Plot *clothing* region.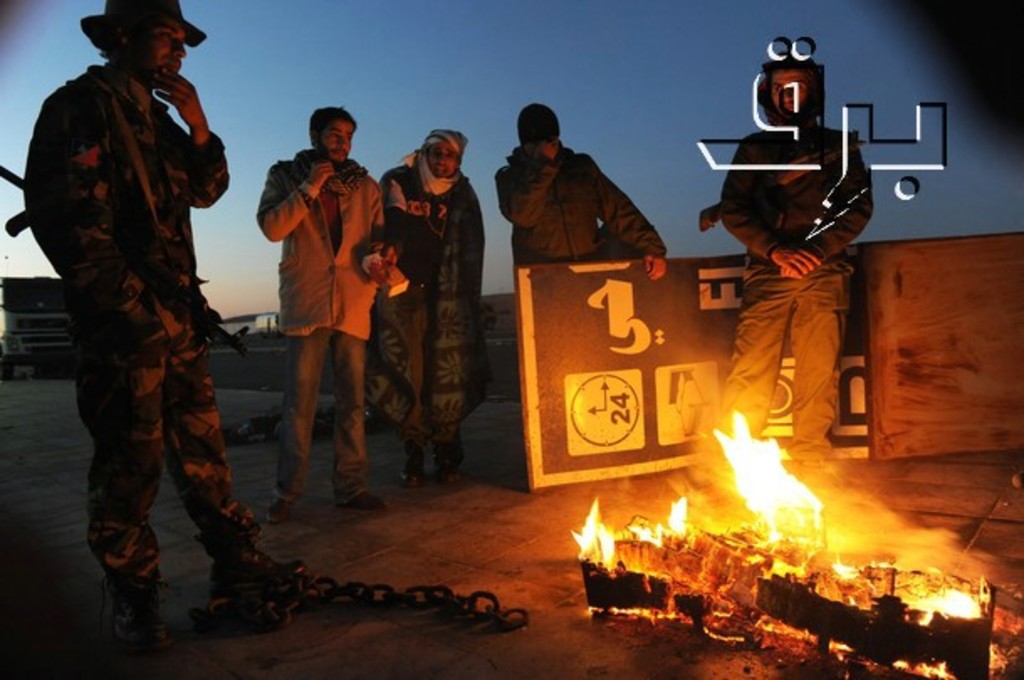
Plotted at pyautogui.locateOnScreen(366, 156, 488, 457).
